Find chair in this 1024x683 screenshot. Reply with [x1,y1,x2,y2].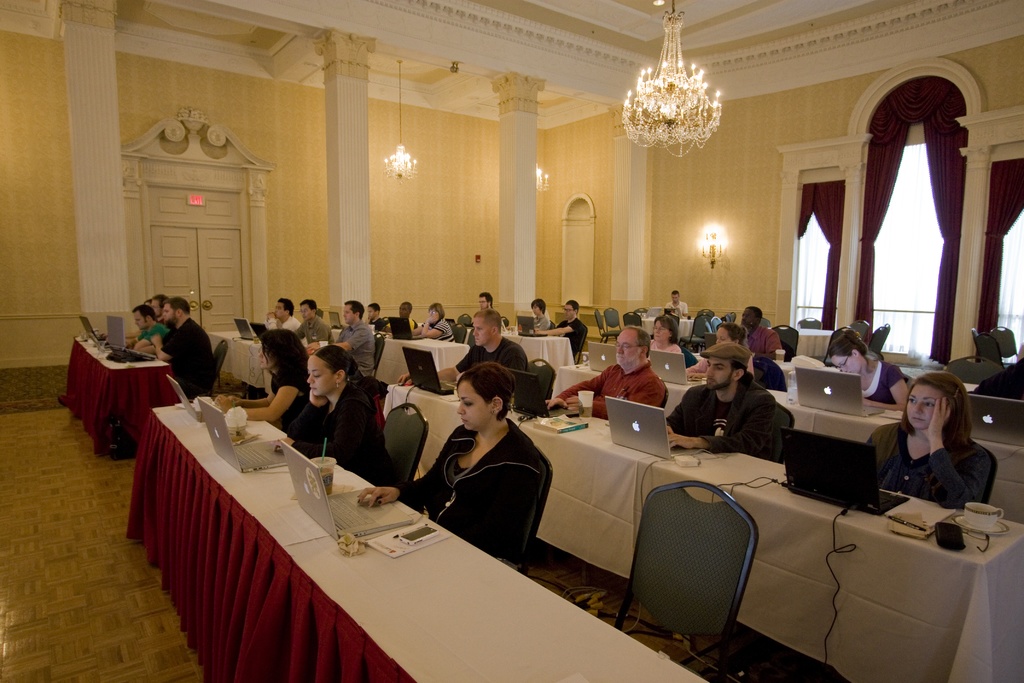
[991,322,1020,365].
